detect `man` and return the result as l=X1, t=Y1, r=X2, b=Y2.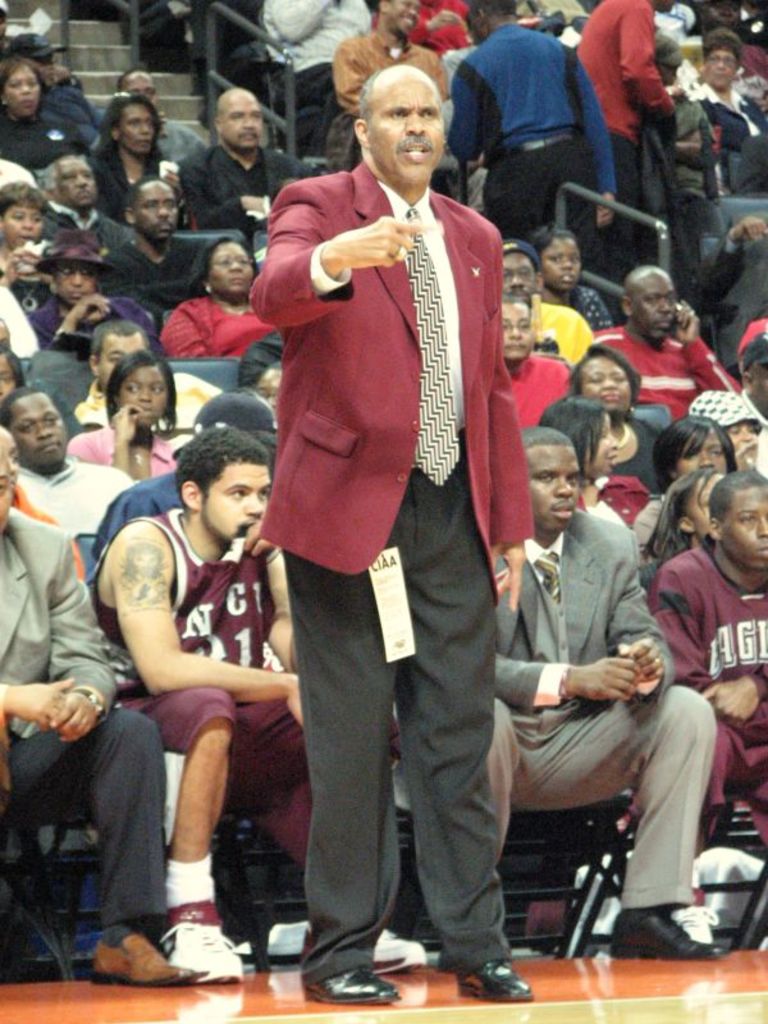
l=589, t=260, r=740, b=419.
